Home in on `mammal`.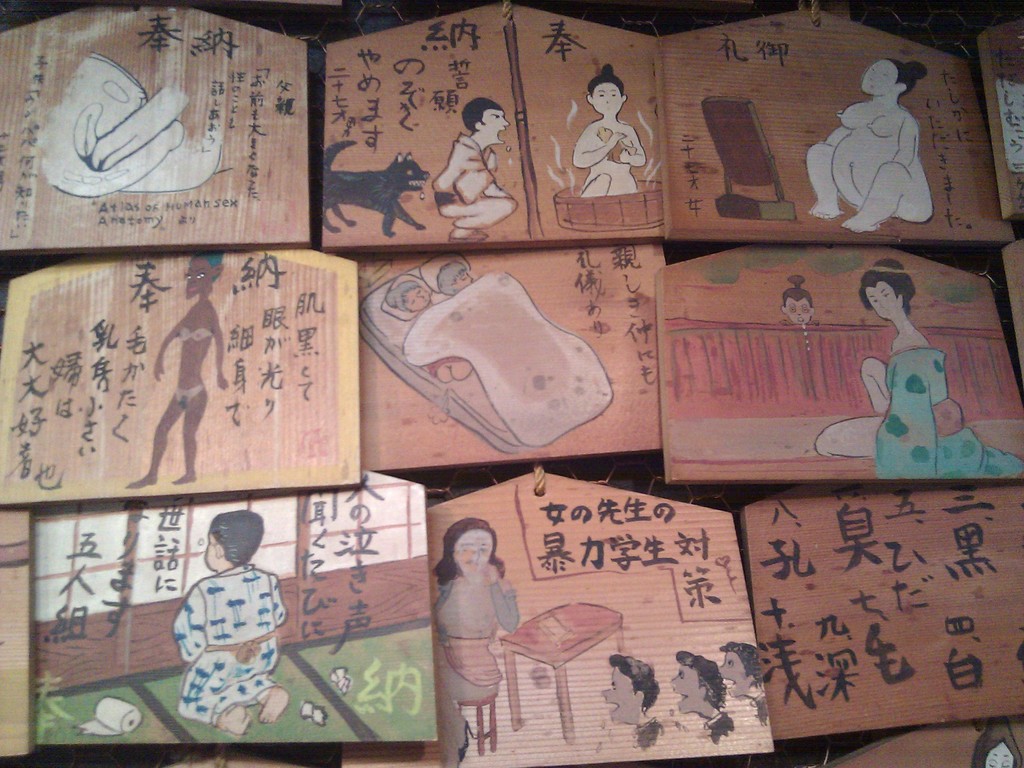
Homed in at locate(121, 254, 230, 488).
